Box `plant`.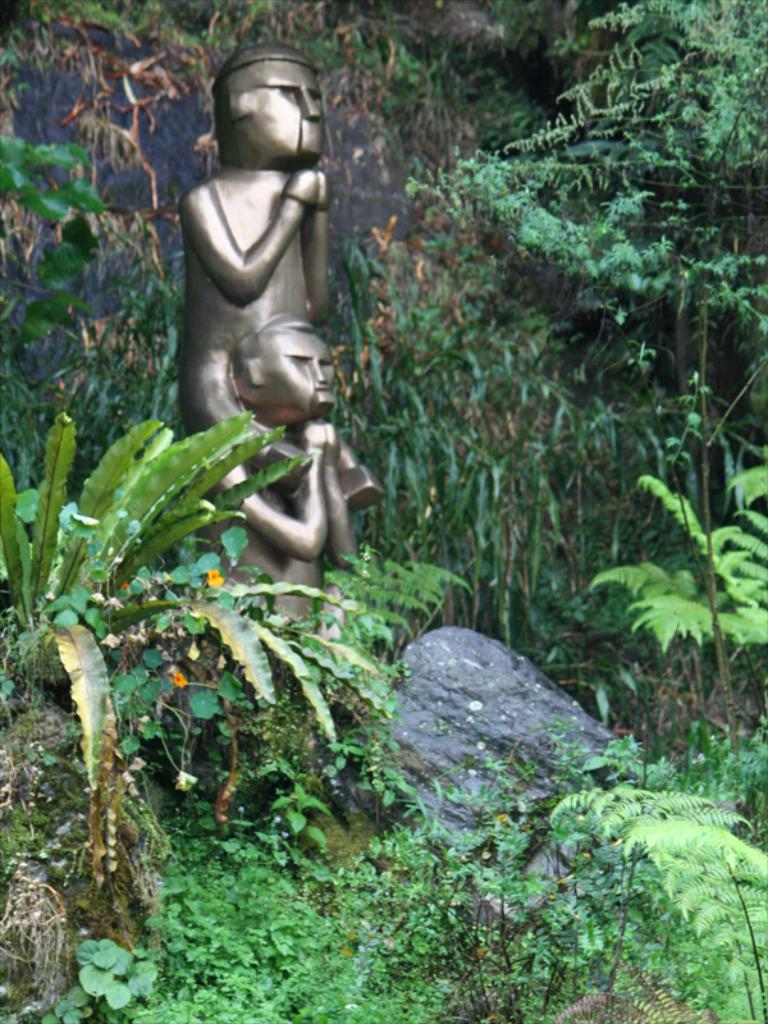
l=0, t=140, r=108, b=227.
